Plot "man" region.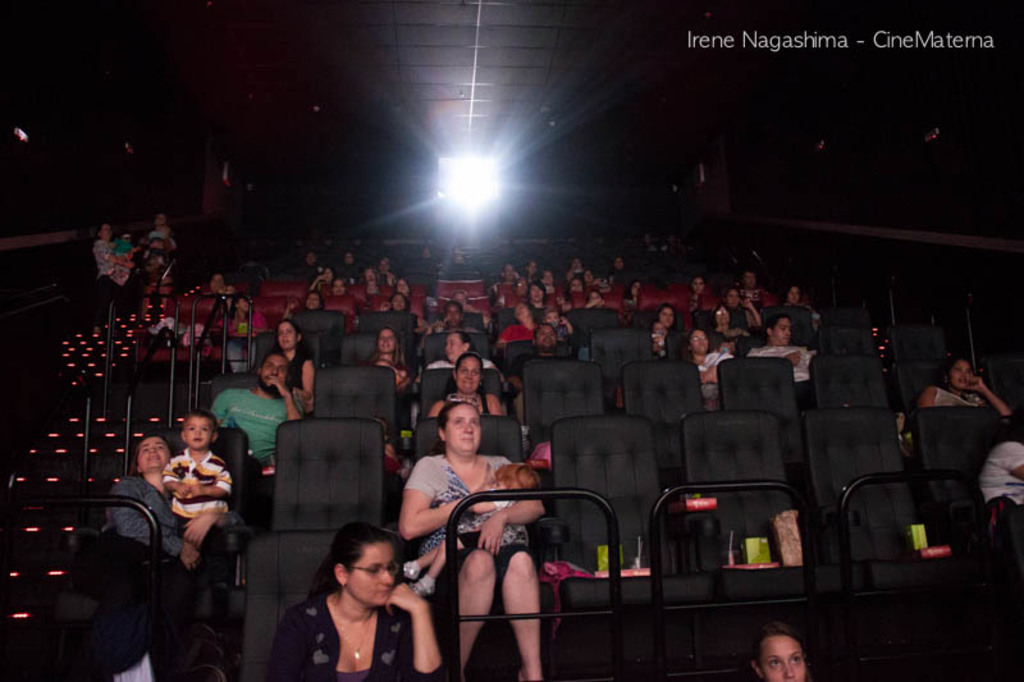
Plotted at left=508, top=317, right=608, bottom=422.
